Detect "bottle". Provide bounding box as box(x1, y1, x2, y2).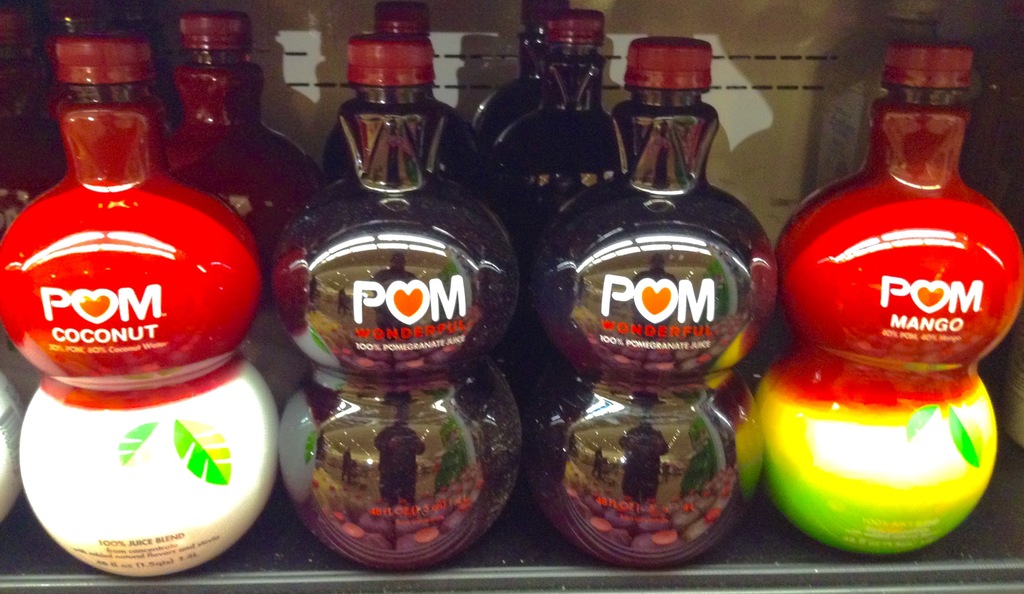
box(485, 7, 624, 403).
